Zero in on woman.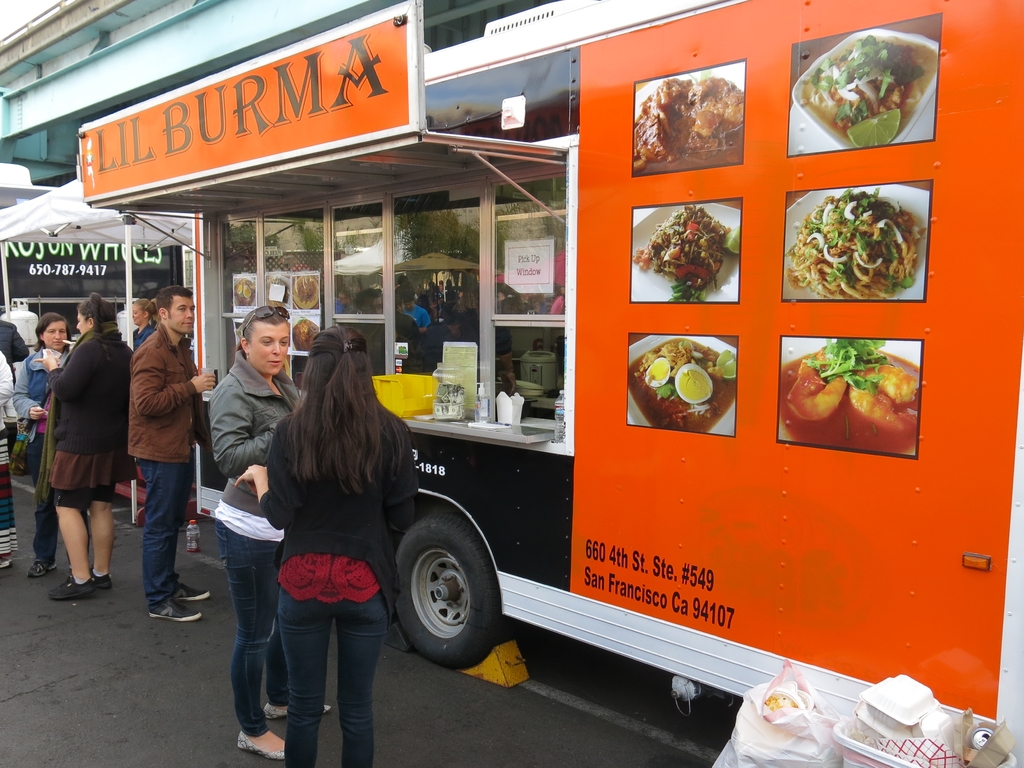
Zeroed in: 127, 293, 156, 357.
